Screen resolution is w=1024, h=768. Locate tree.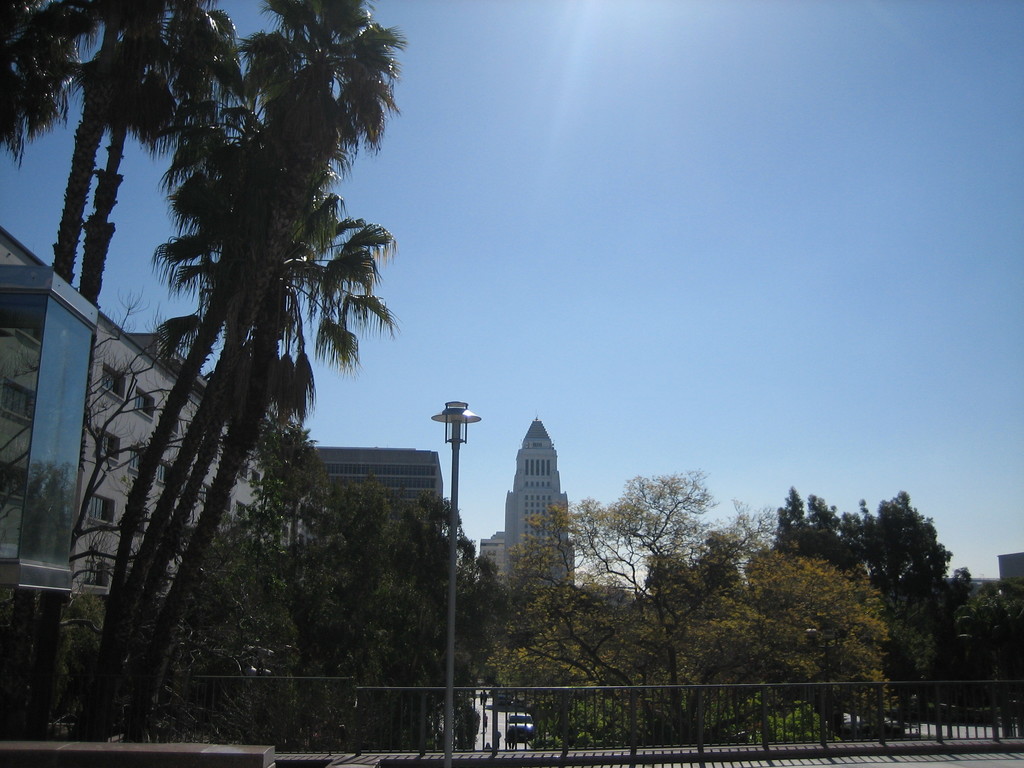
153, 479, 501, 754.
